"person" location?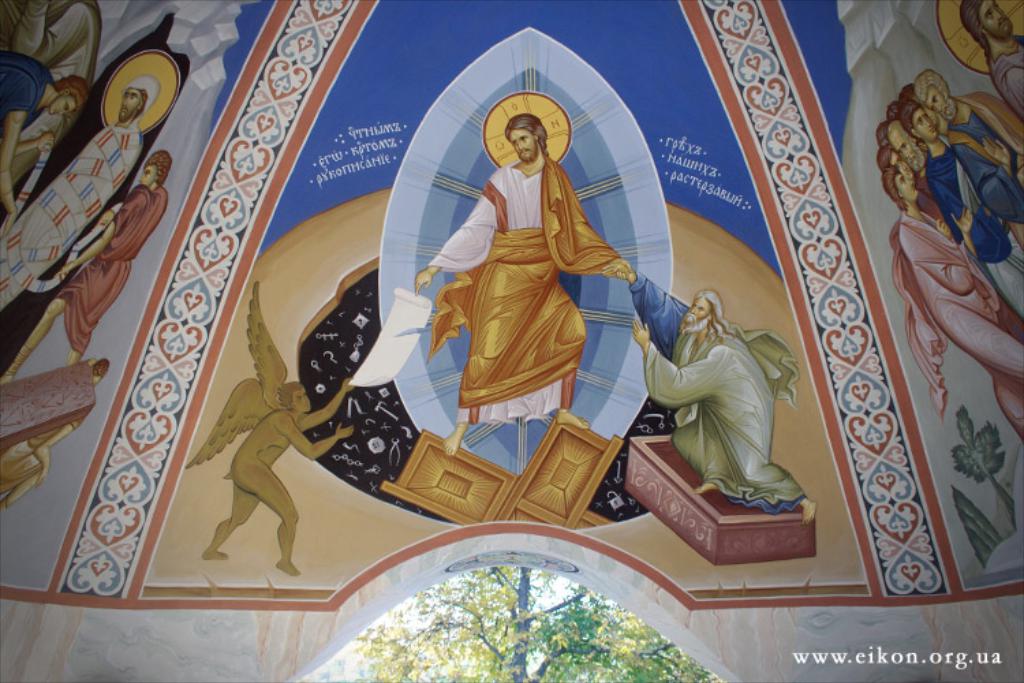
locate(0, 149, 168, 385)
